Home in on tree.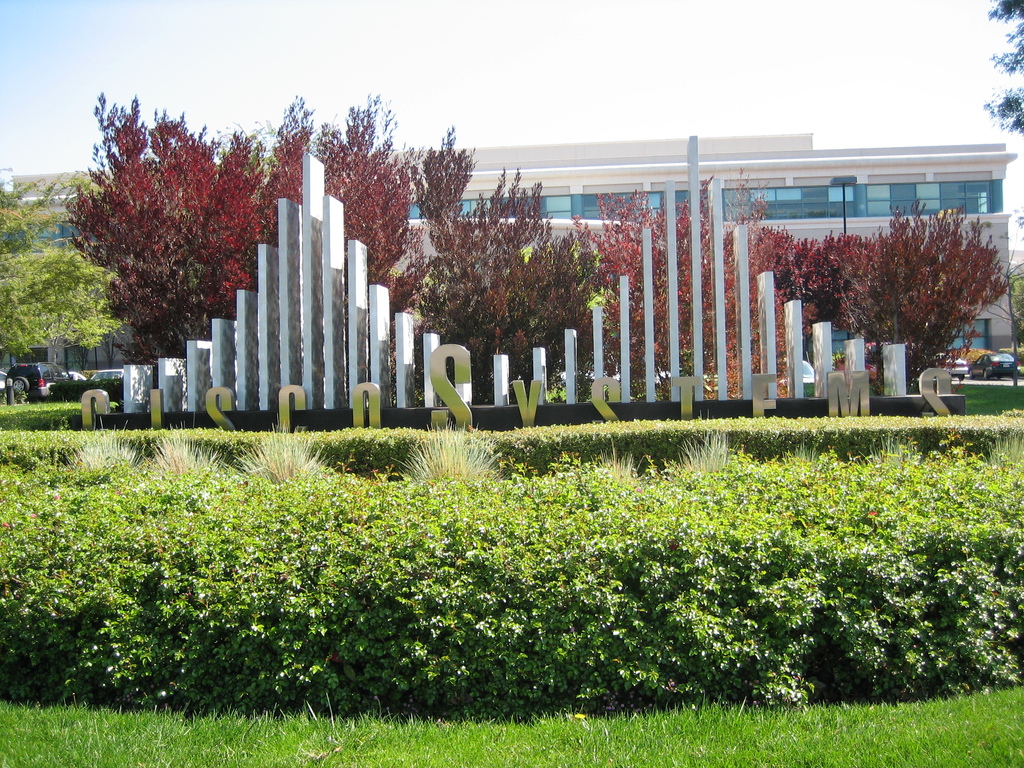
Homed in at <box>790,190,1000,360</box>.
